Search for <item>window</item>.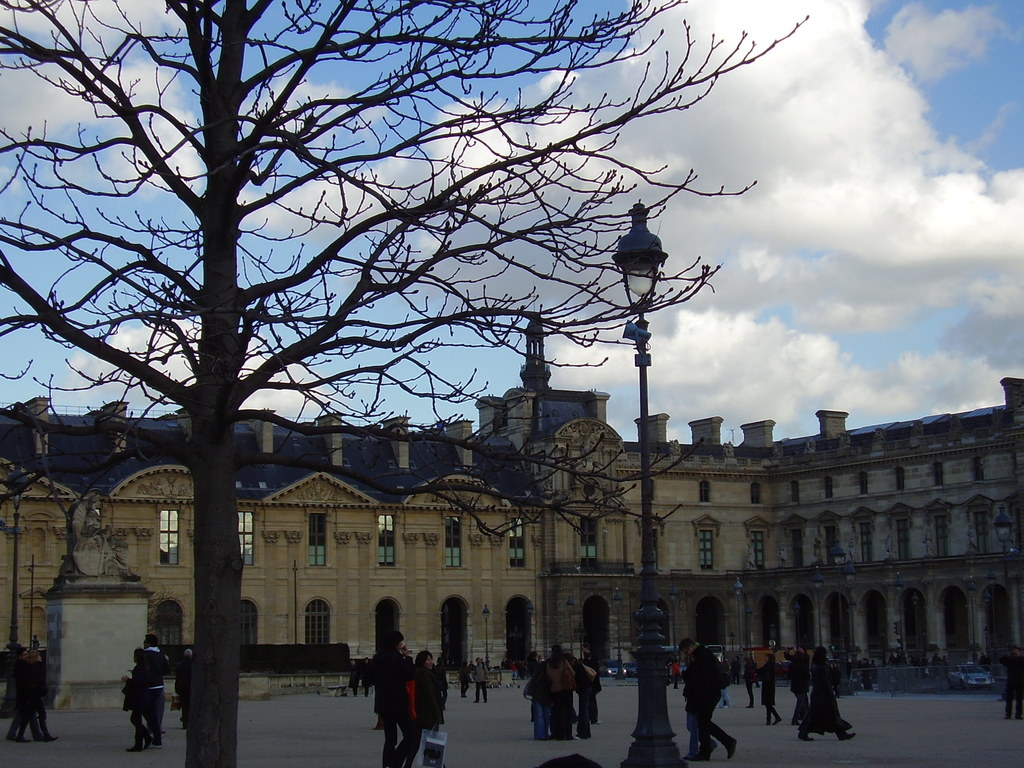
Found at 158, 505, 179, 569.
